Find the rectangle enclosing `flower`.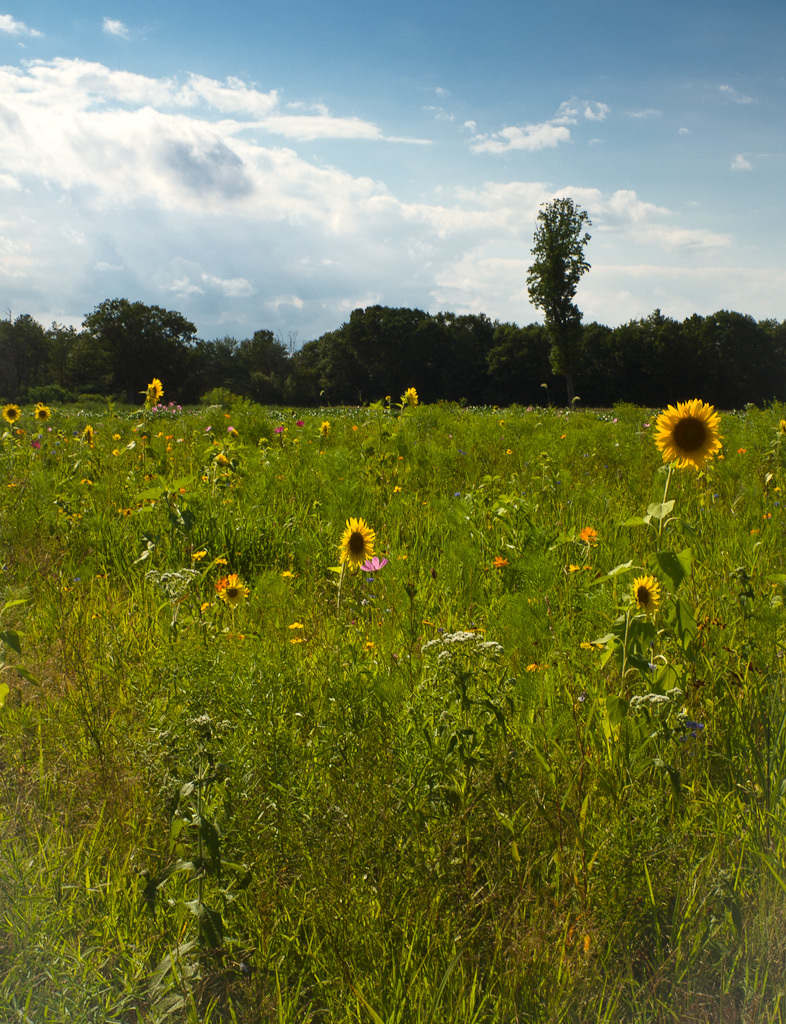
box(378, 450, 401, 468).
